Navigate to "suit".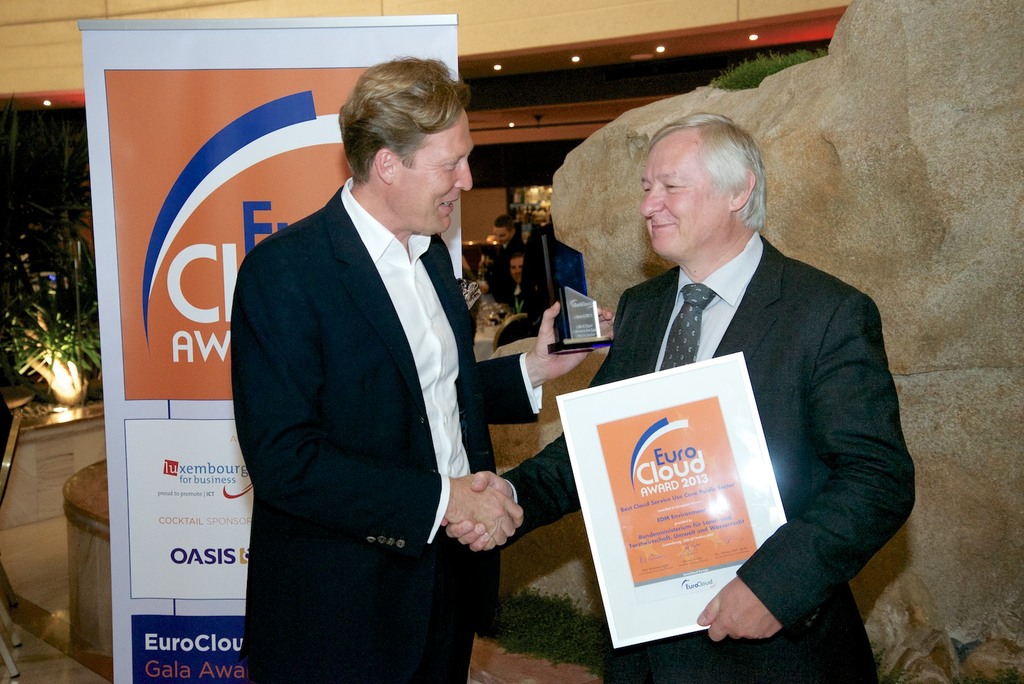
Navigation target: (504, 231, 918, 683).
